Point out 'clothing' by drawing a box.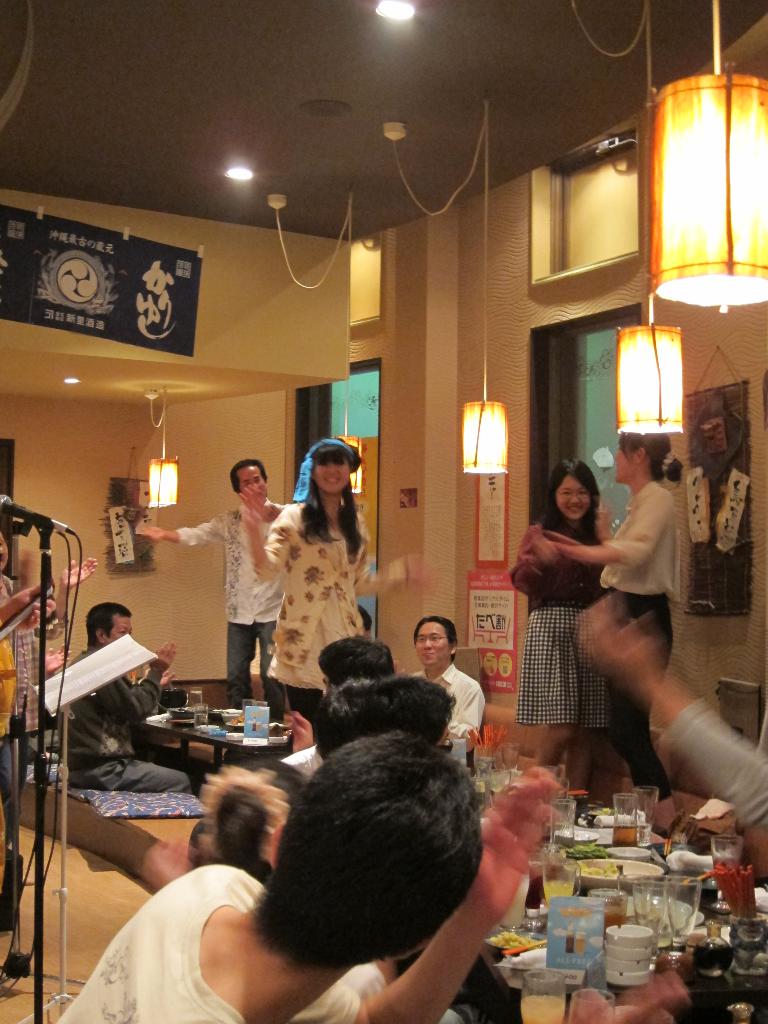
detection(276, 745, 327, 787).
